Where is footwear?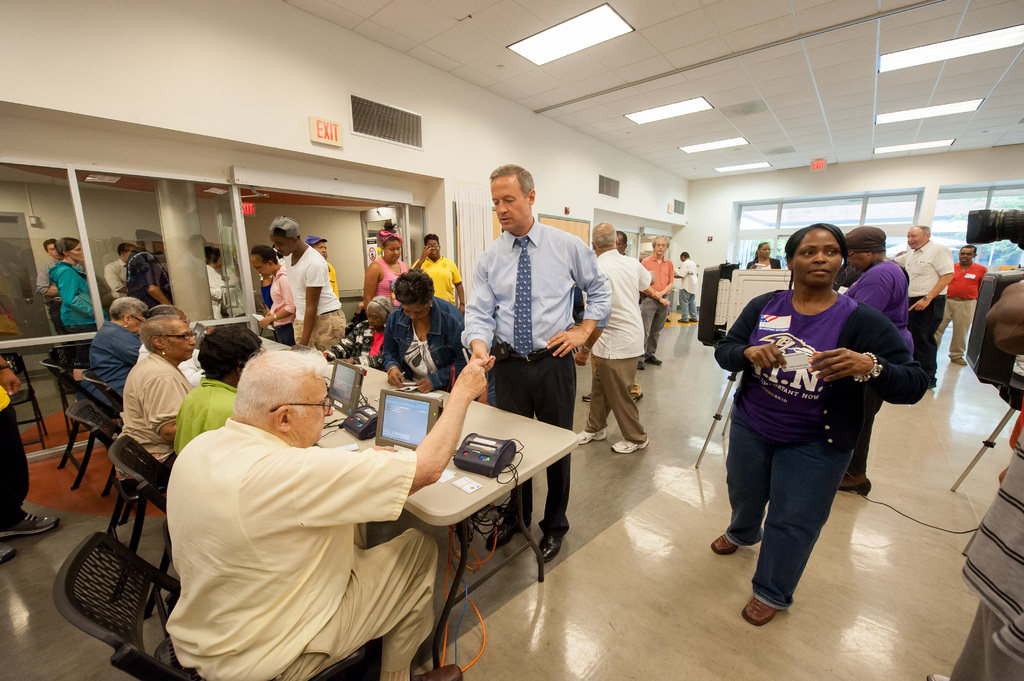
640/356/666/369.
